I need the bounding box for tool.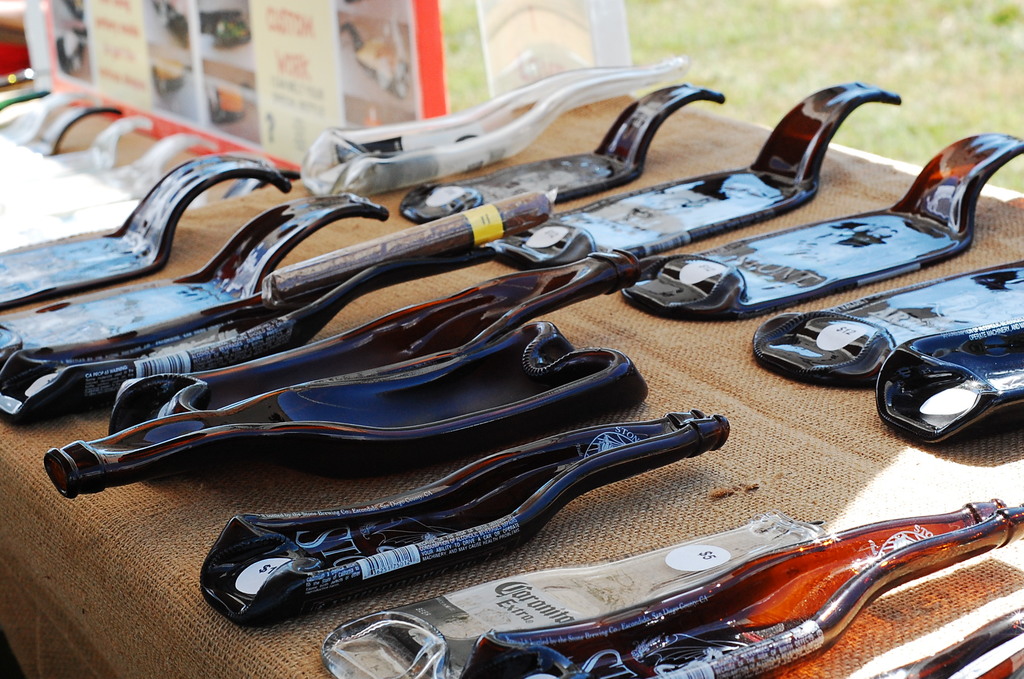
Here it is: box(870, 593, 1023, 678).
